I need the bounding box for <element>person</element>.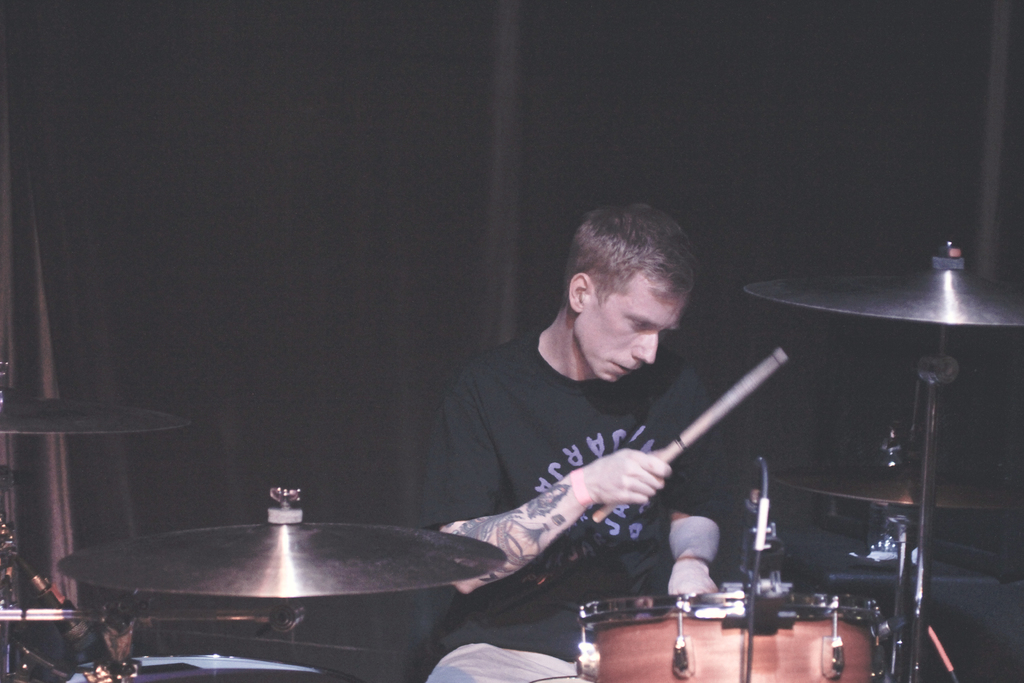
Here it is: bbox=(410, 197, 721, 682).
